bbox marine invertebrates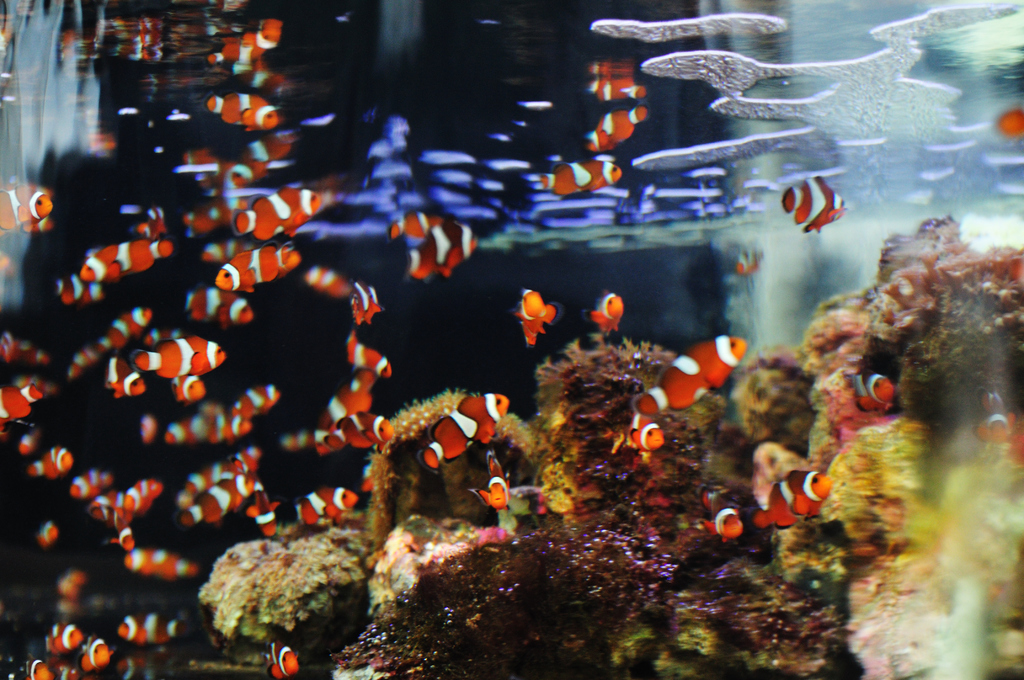
367,380,598,539
